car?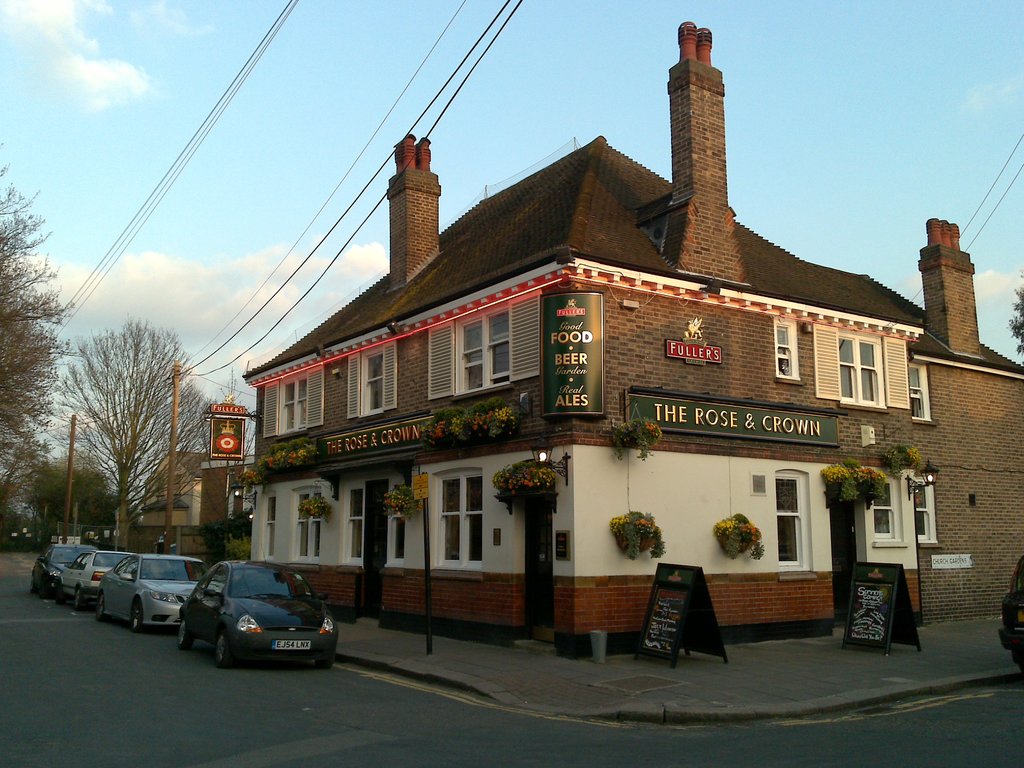
region(94, 552, 213, 625)
